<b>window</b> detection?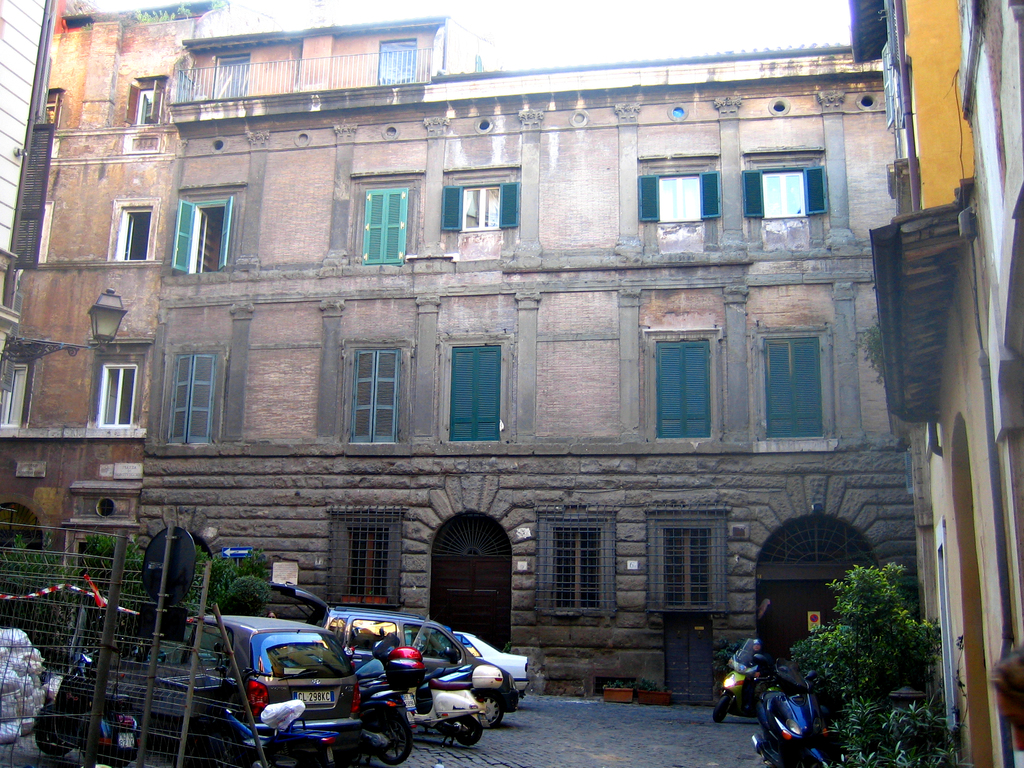
(left=642, top=170, right=719, bottom=218)
